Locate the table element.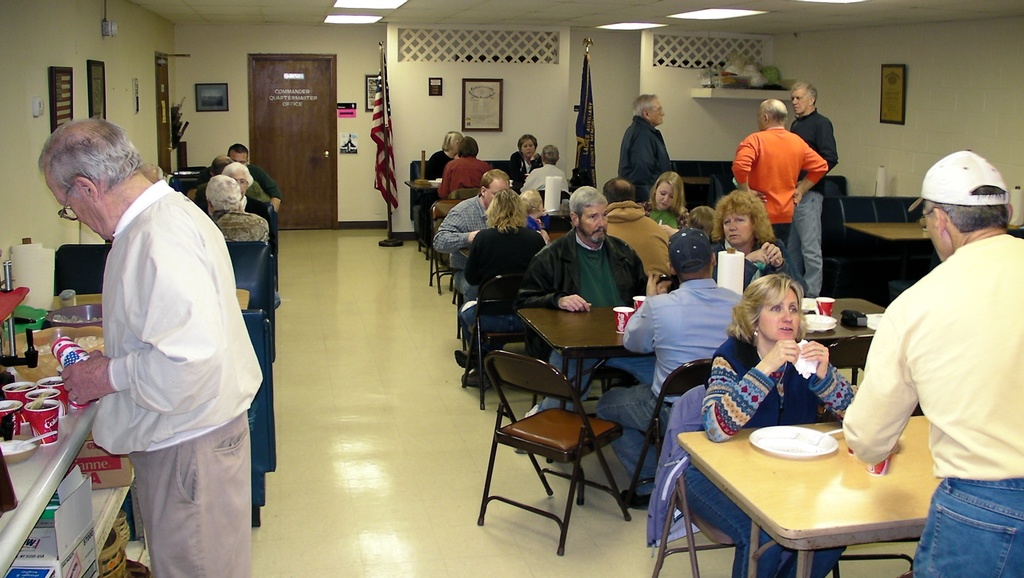
Element bbox: pyautogui.locateOnScreen(467, 226, 572, 252).
